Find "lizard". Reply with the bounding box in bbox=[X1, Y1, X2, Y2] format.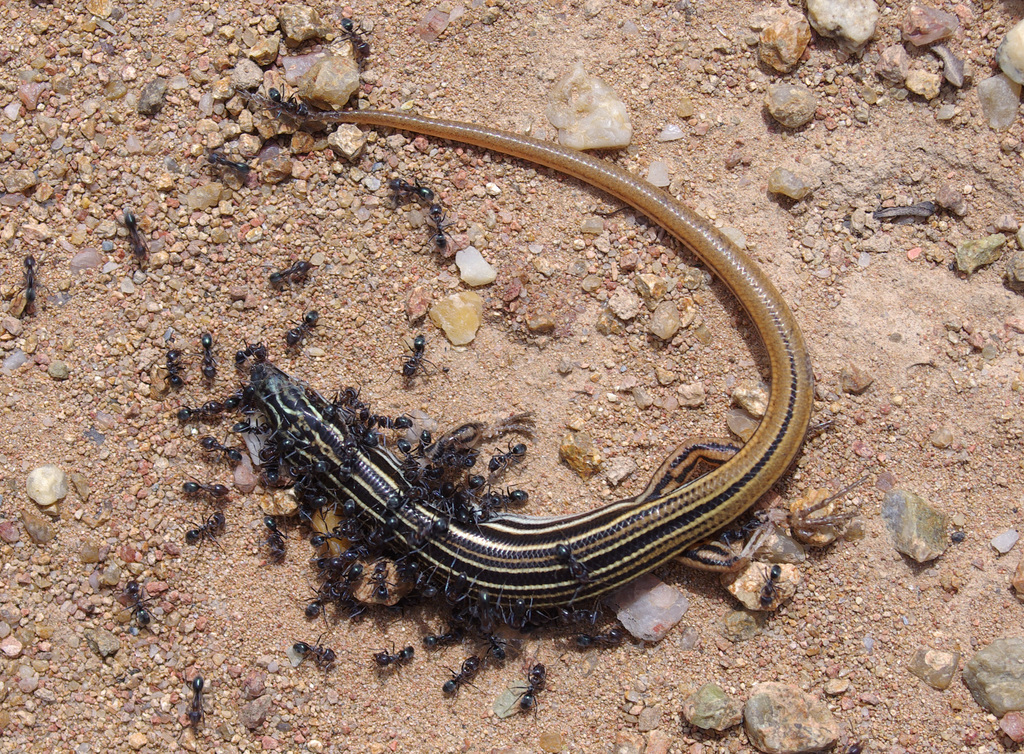
bbox=[239, 93, 808, 611].
